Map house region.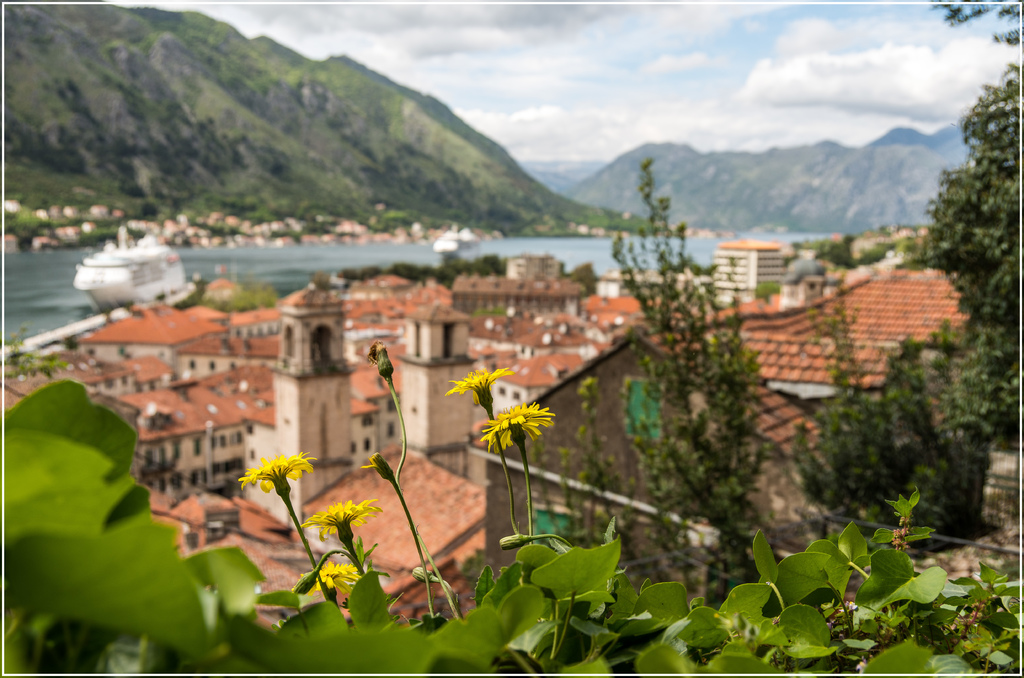
Mapped to [left=299, top=447, right=485, bottom=628].
